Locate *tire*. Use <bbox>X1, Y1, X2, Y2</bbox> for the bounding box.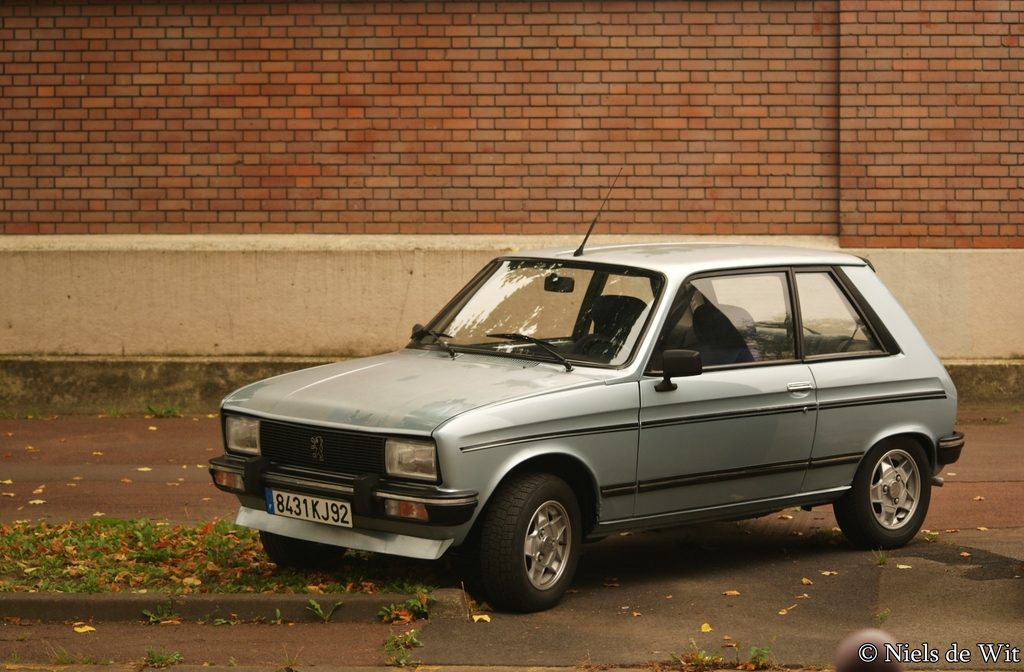
<bbox>478, 466, 583, 610</bbox>.
